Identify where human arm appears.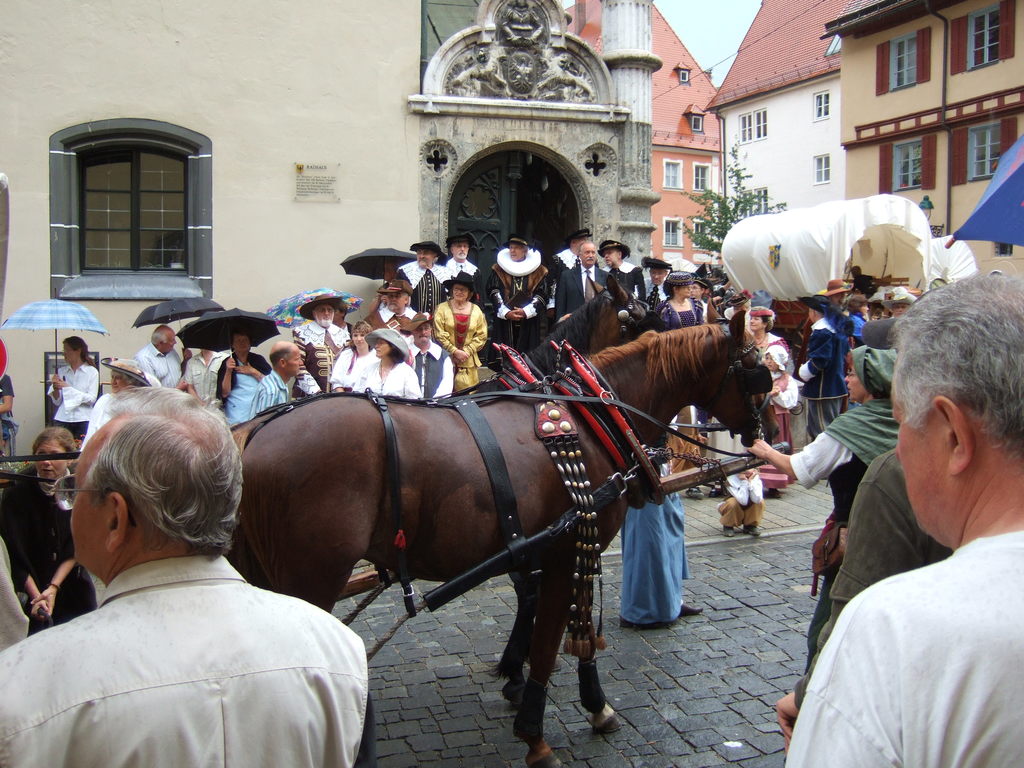
Appears at x1=746 y1=436 x2=795 y2=481.
